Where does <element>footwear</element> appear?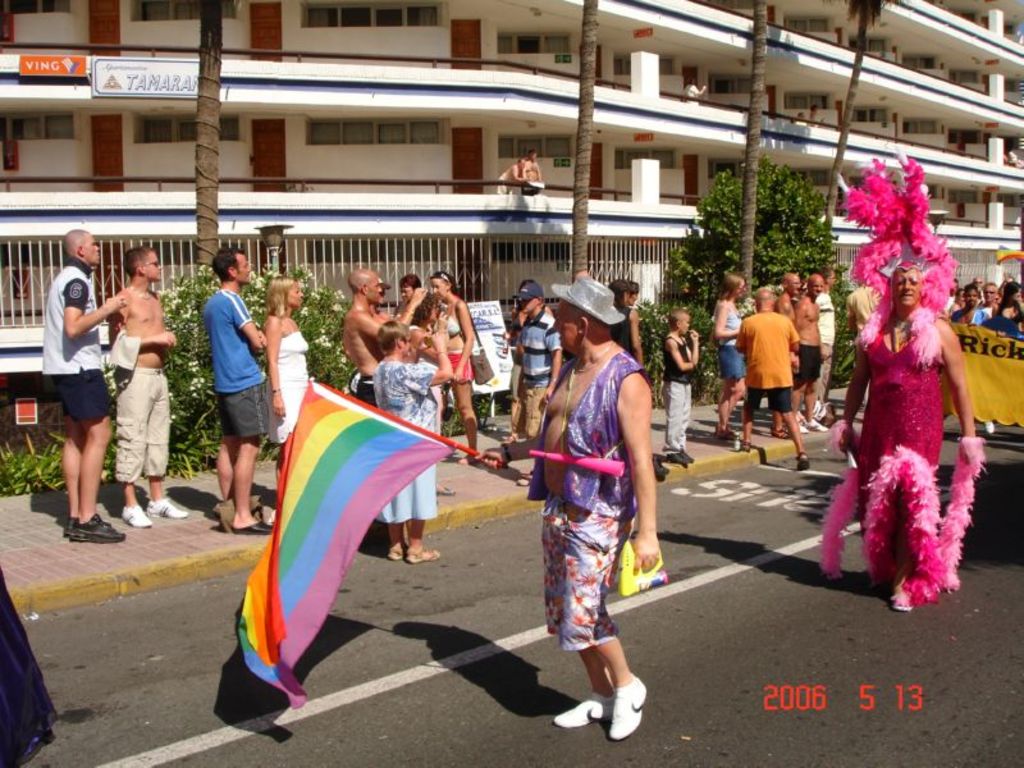
Appears at <box>239,503,270,527</box>.
